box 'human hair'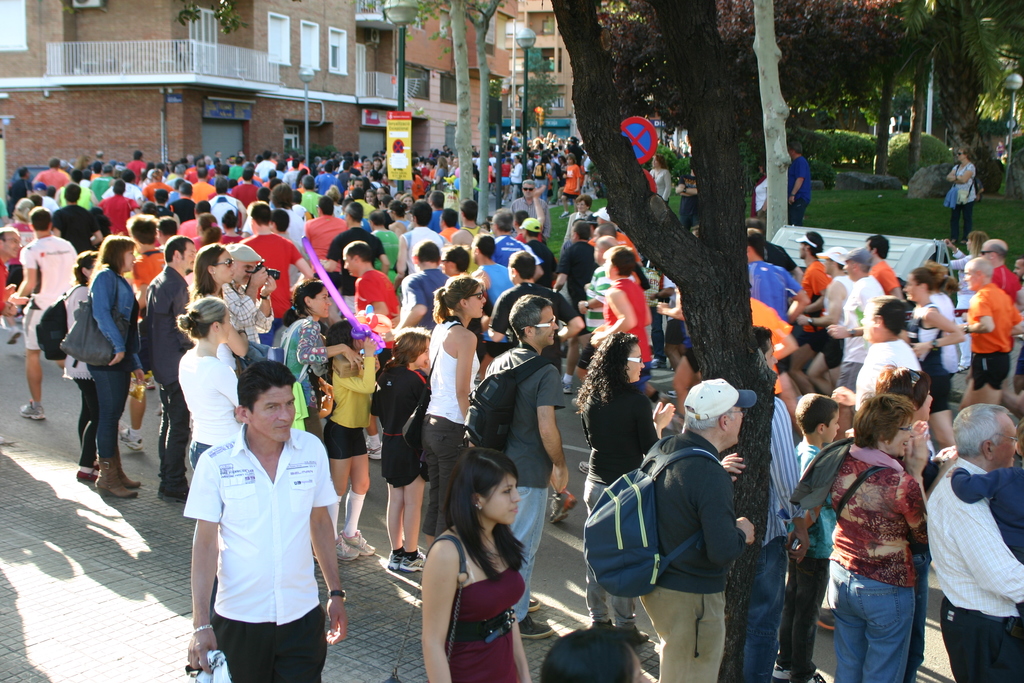
154:186:172:202
